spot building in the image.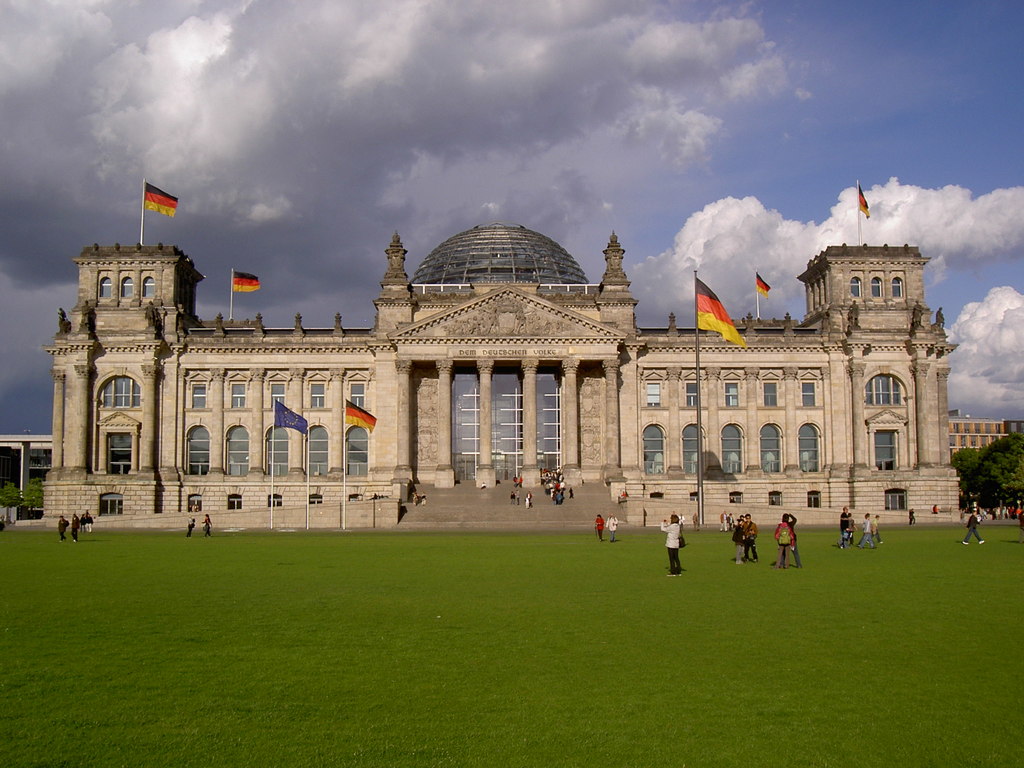
building found at (x1=948, y1=409, x2=1011, y2=460).
